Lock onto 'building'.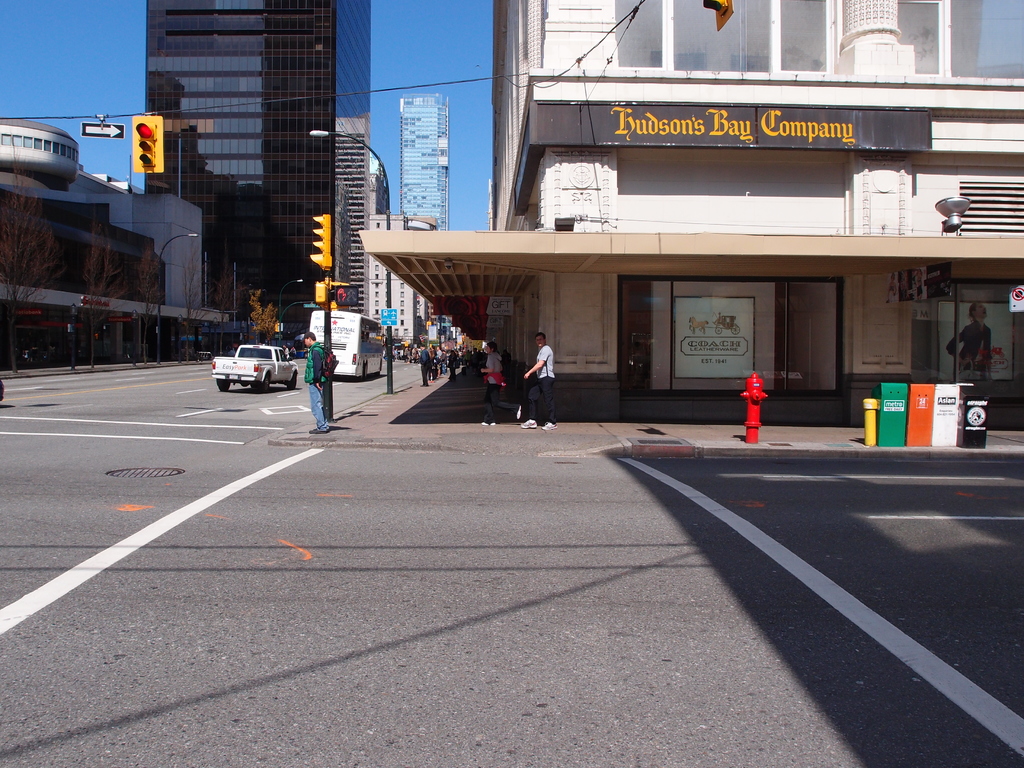
Locked: (left=396, top=87, right=449, bottom=232).
